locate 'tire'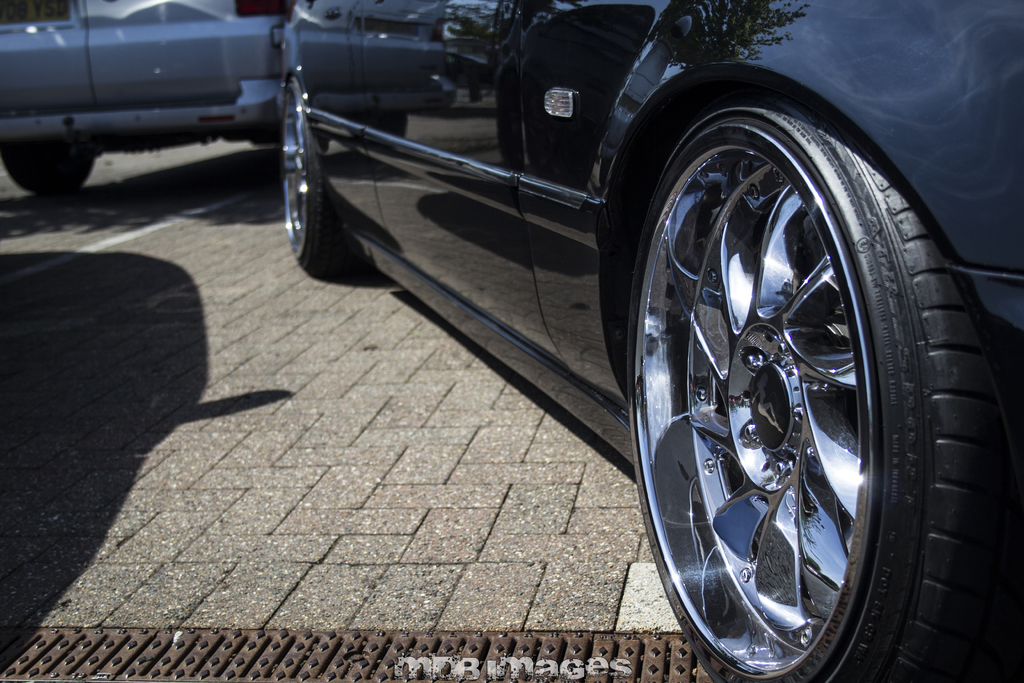
BBox(283, 79, 367, 282)
